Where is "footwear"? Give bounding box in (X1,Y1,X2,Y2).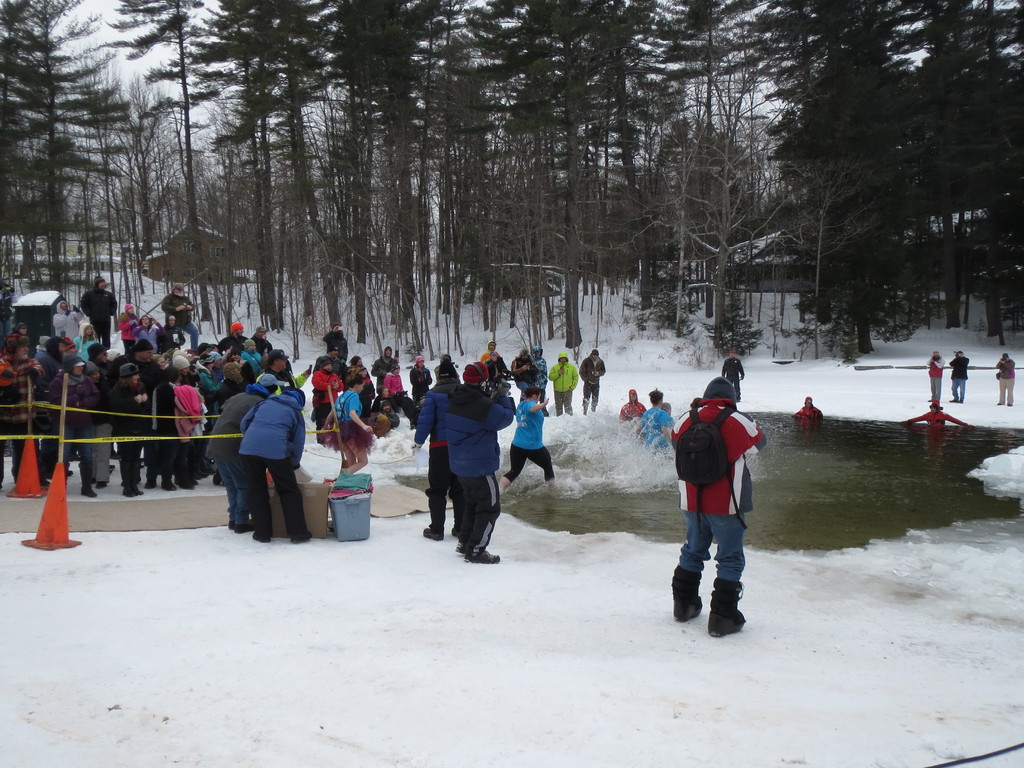
(677,564,703,618).
